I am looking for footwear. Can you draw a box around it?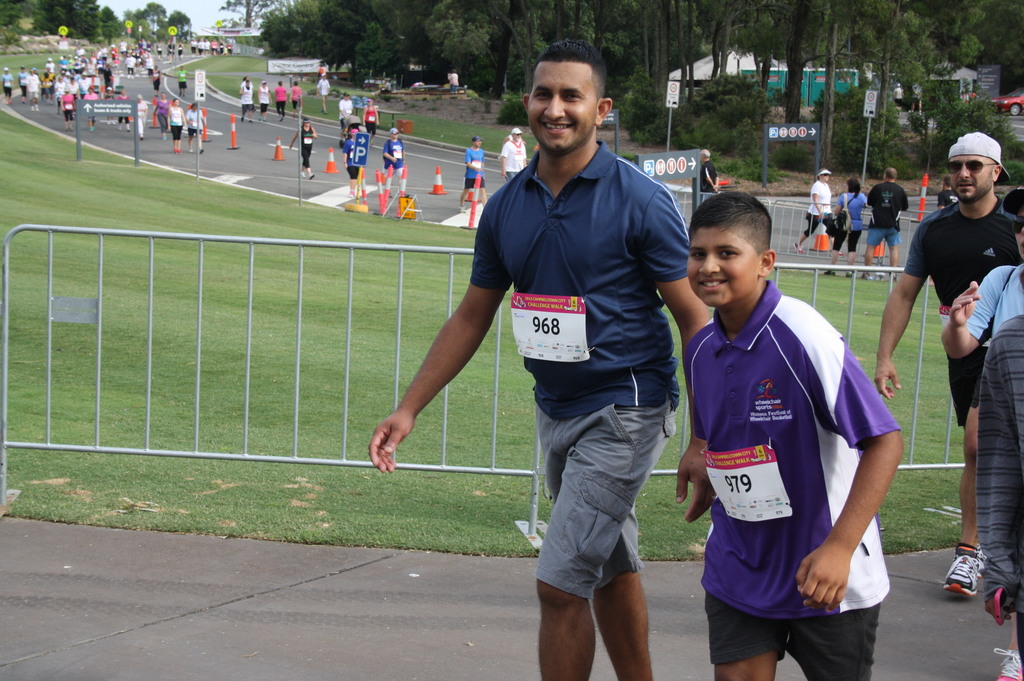
Sure, the bounding box is (845, 270, 854, 277).
